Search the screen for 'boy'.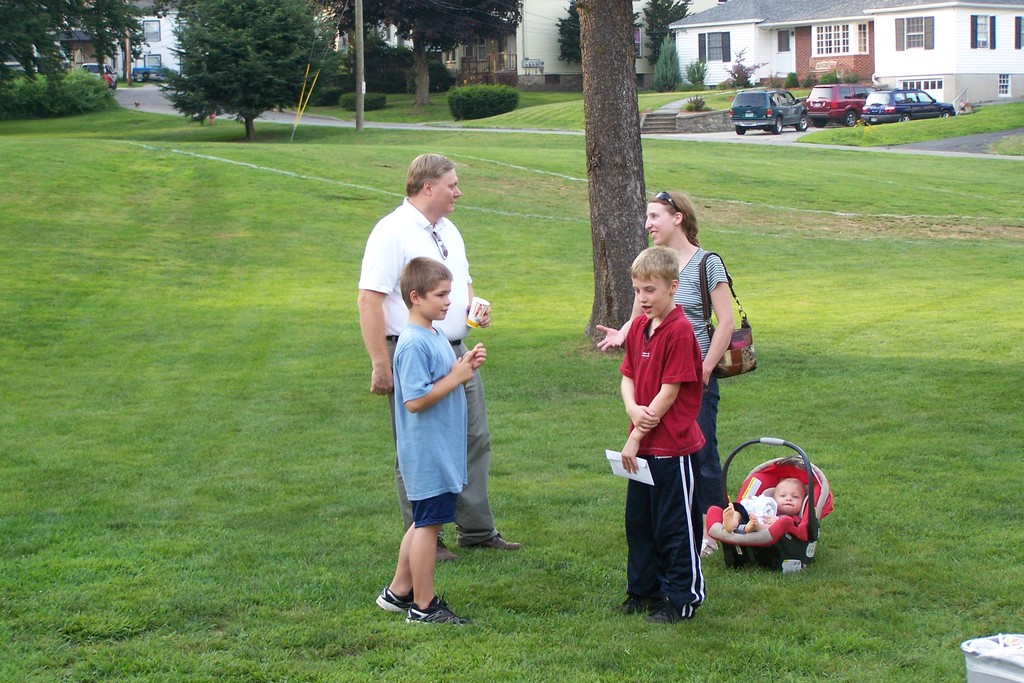
Found at region(593, 233, 732, 621).
